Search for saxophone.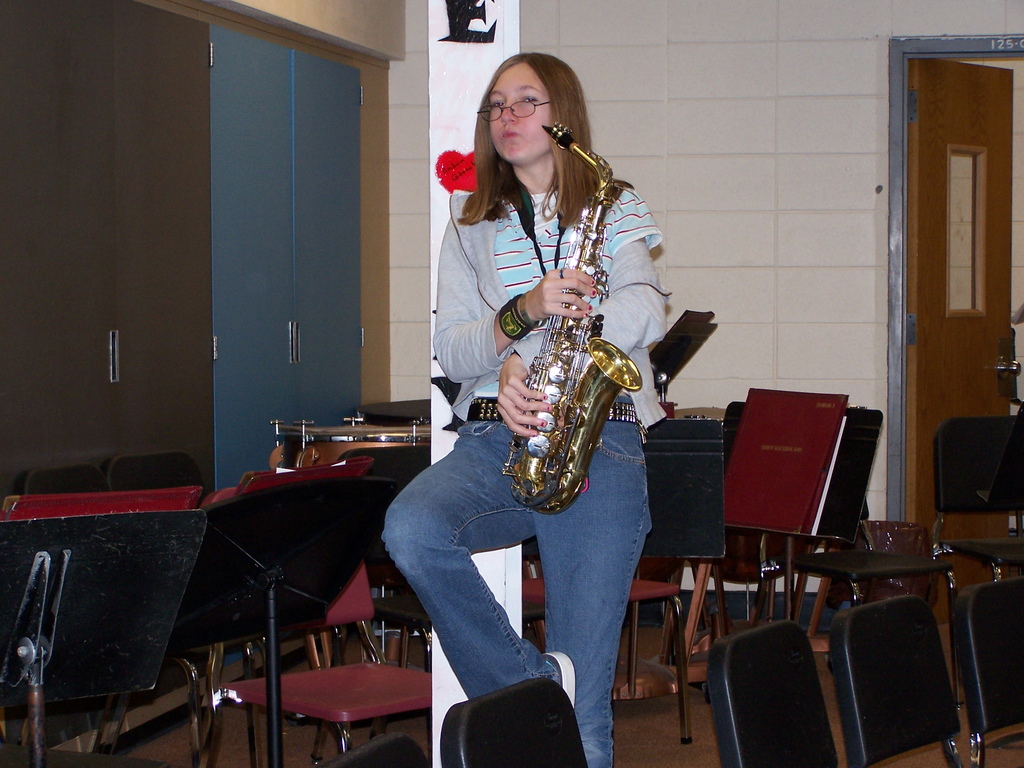
Found at (x1=498, y1=122, x2=644, y2=513).
